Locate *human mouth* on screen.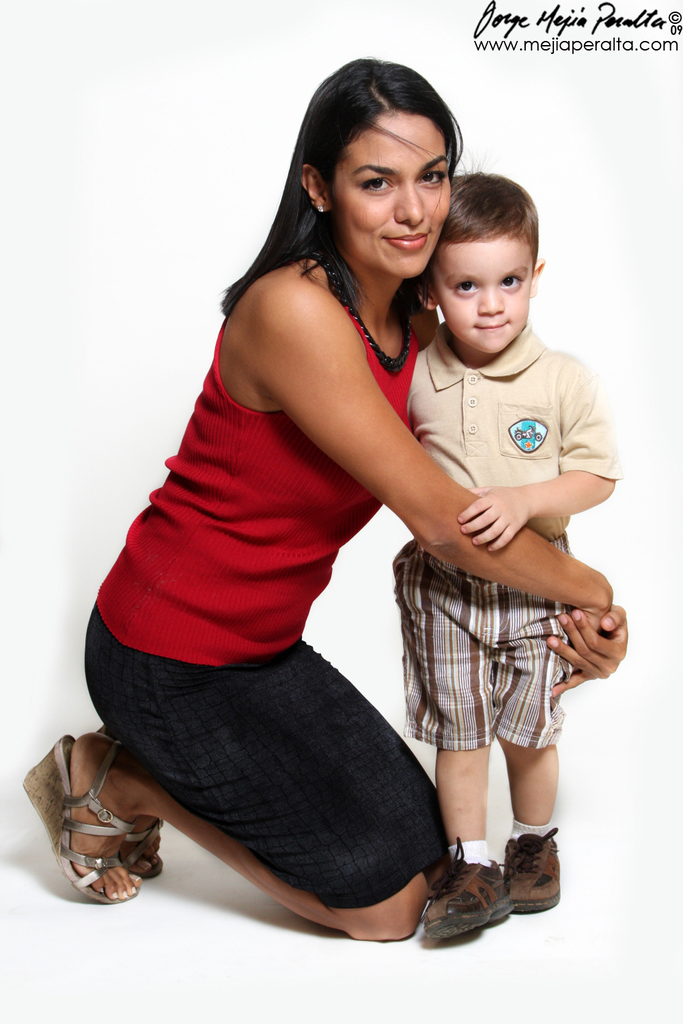
On screen at bbox=(477, 320, 505, 335).
